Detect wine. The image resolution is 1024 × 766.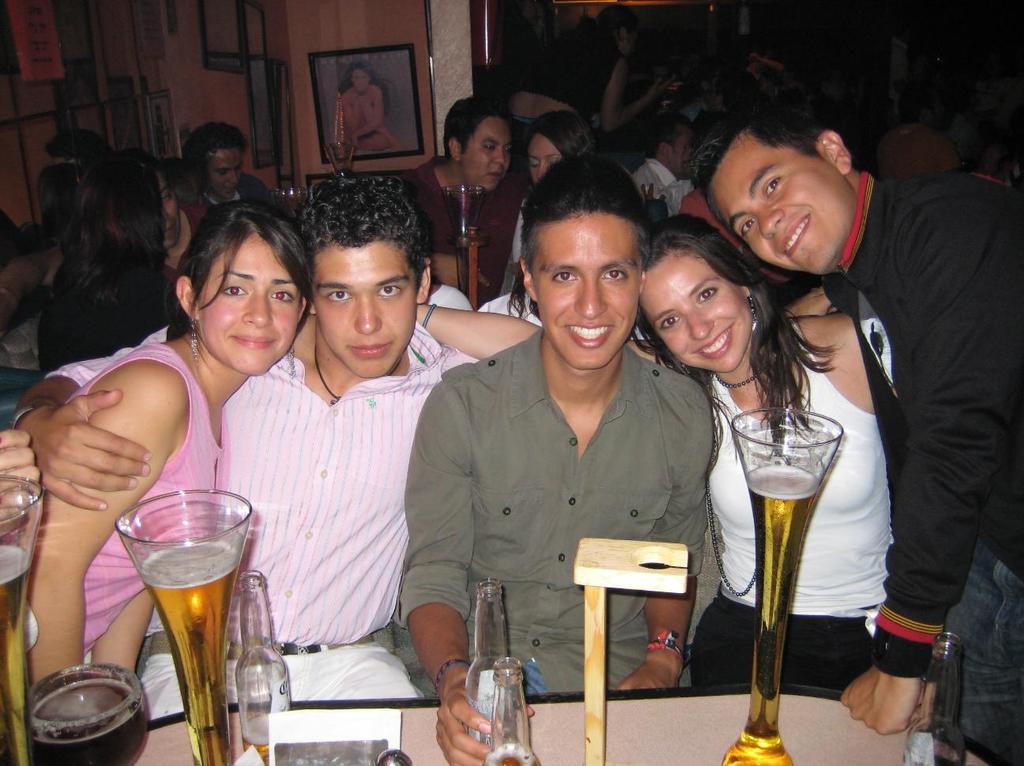
detection(28, 678, 148, 765).
